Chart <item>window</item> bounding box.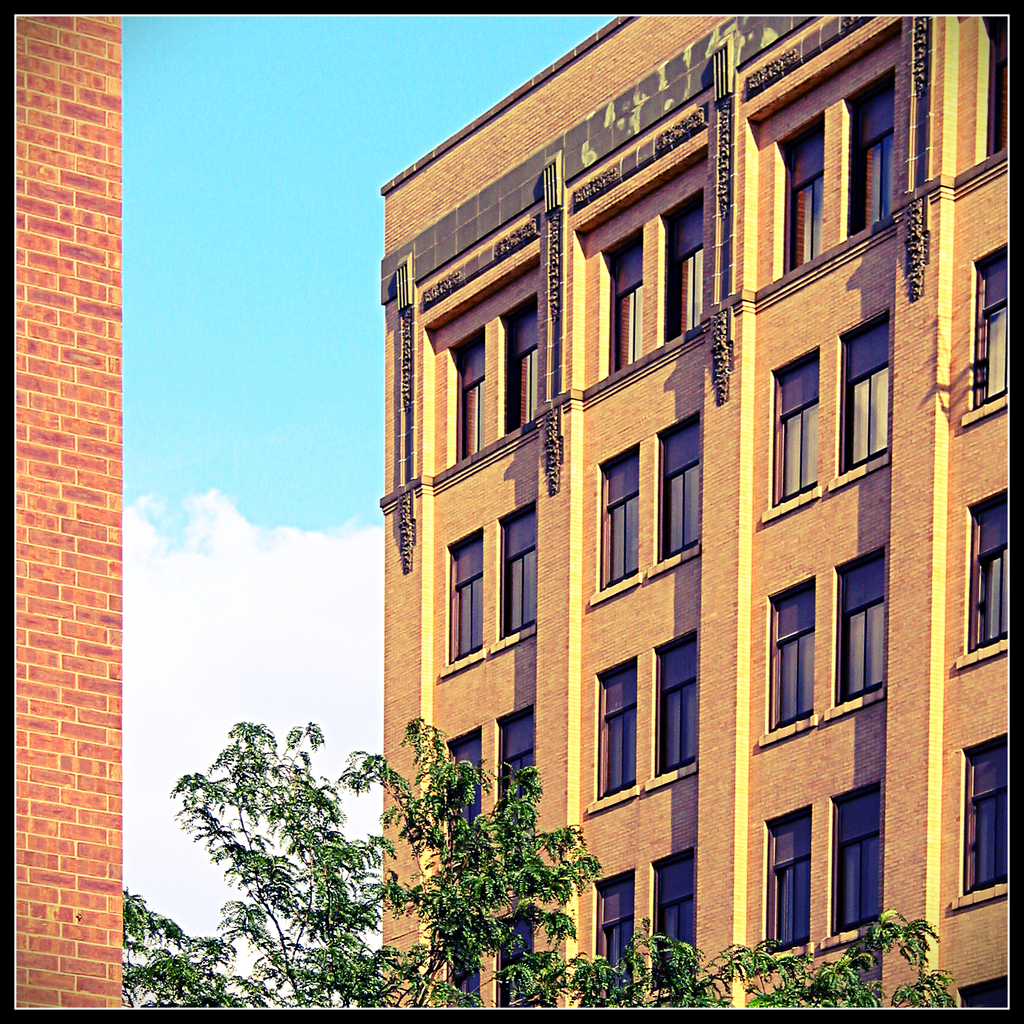
Charted: {"left": 785, "top": 121, "right": 825, "bottom": 266}.
